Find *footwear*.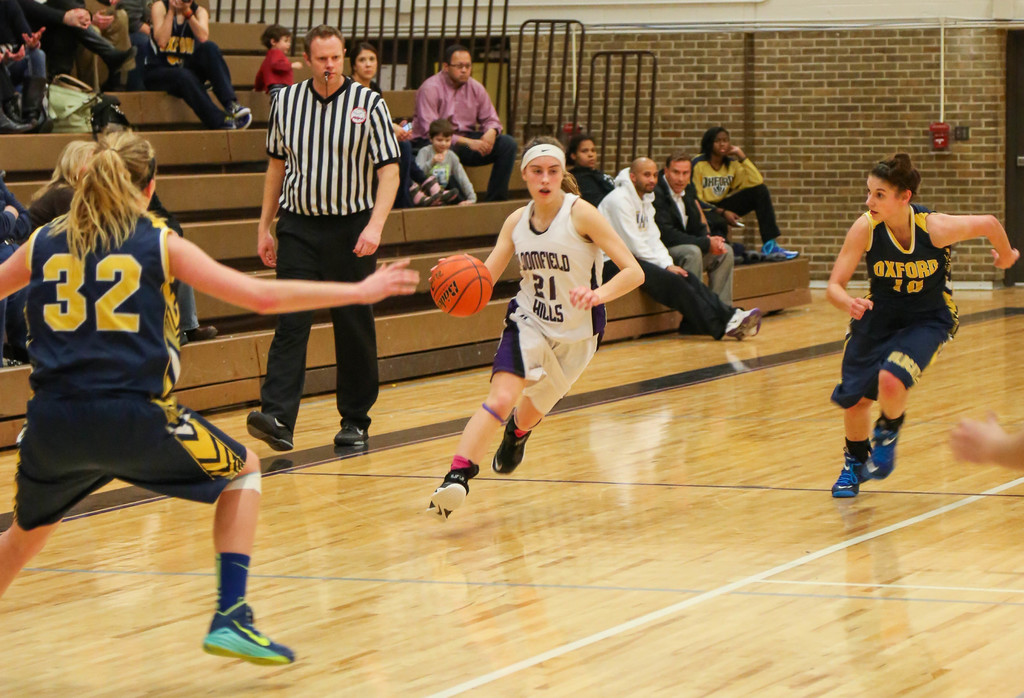
[left=737, top=322, right=762, bottom=342].
